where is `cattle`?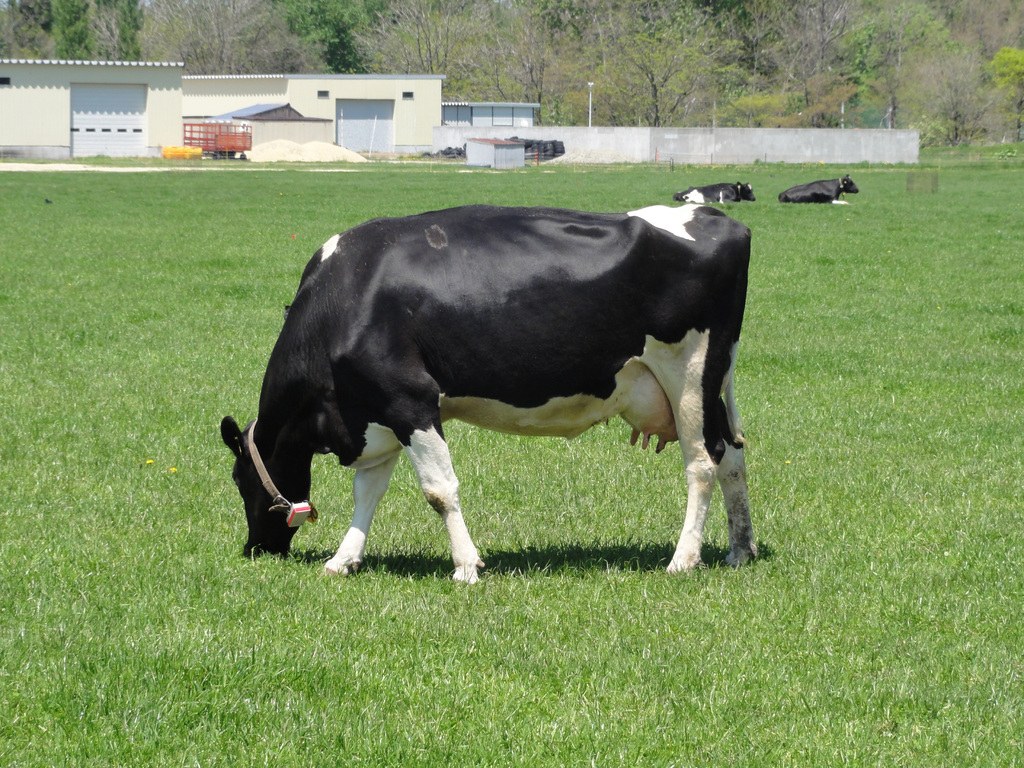
673,184,756,204.
